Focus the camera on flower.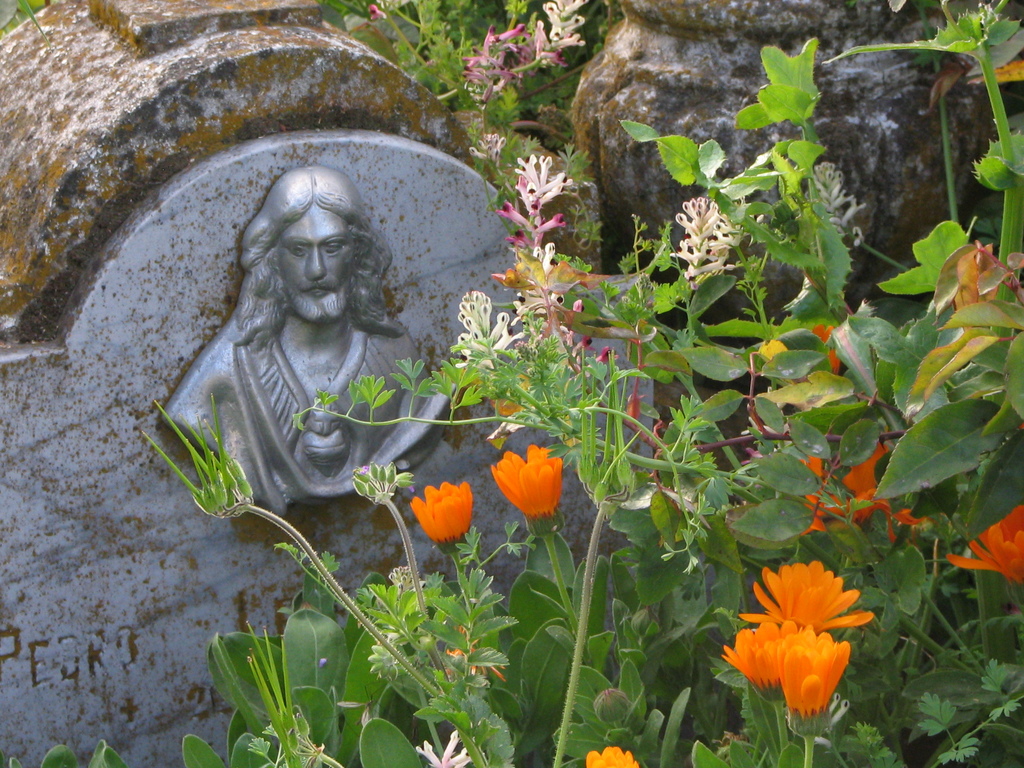
Focus region: select_region(413, 730, 470, 767).
